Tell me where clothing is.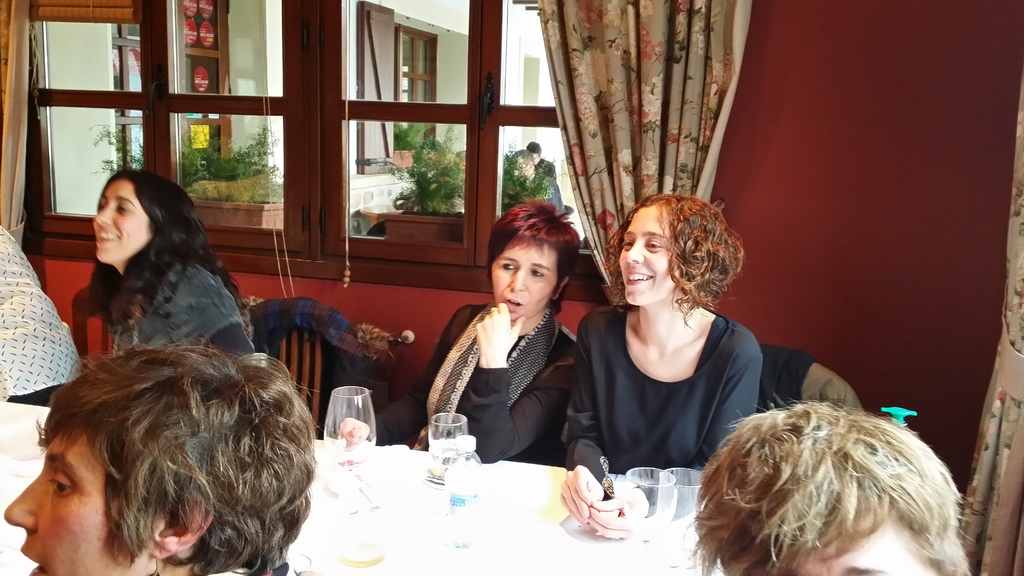
clothing is at 101:246:259:367.
